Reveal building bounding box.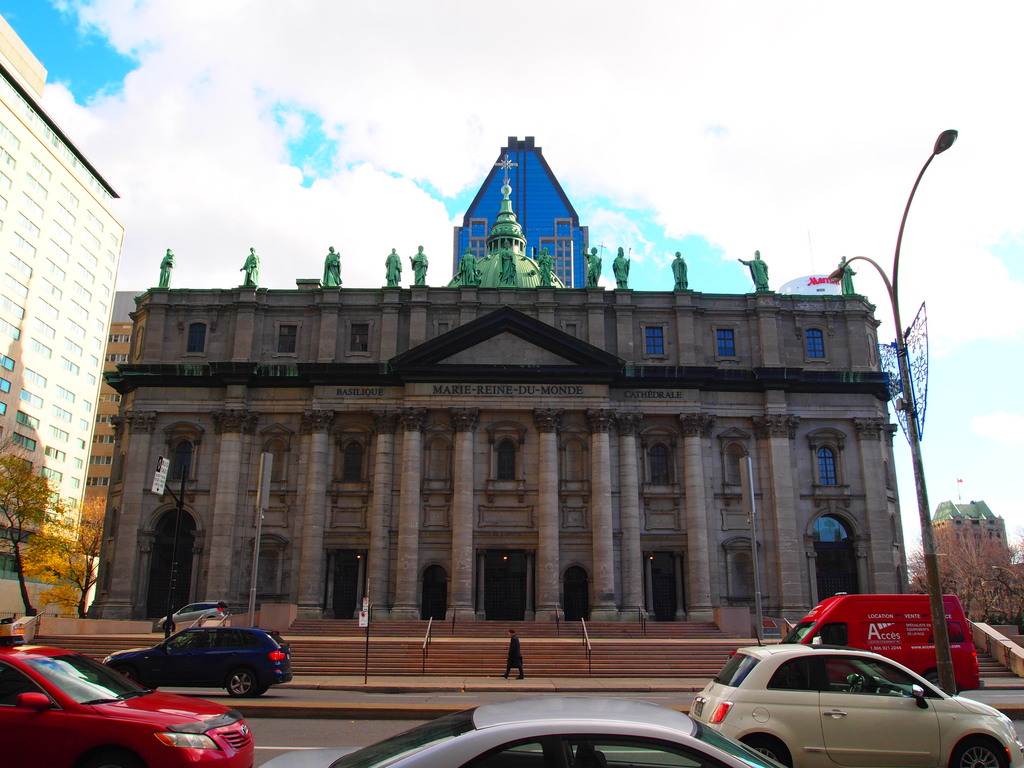
Revealed: <bbox>0, 13, 127, 620</bbox>.
